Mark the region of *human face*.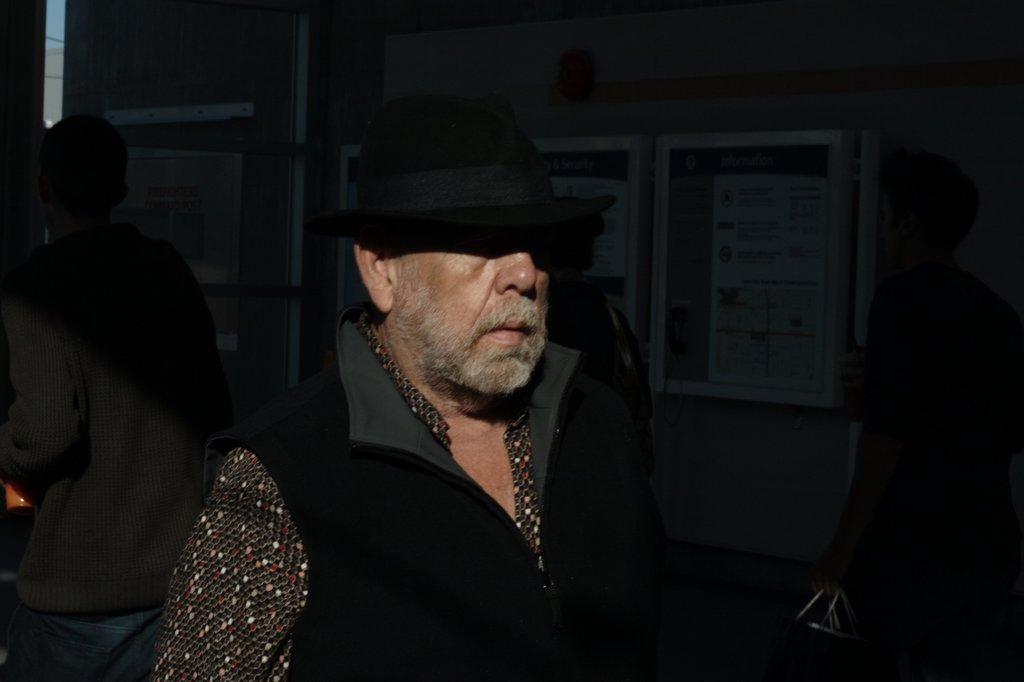
Region: [left=384, top=215, right=554, bottom=398].
